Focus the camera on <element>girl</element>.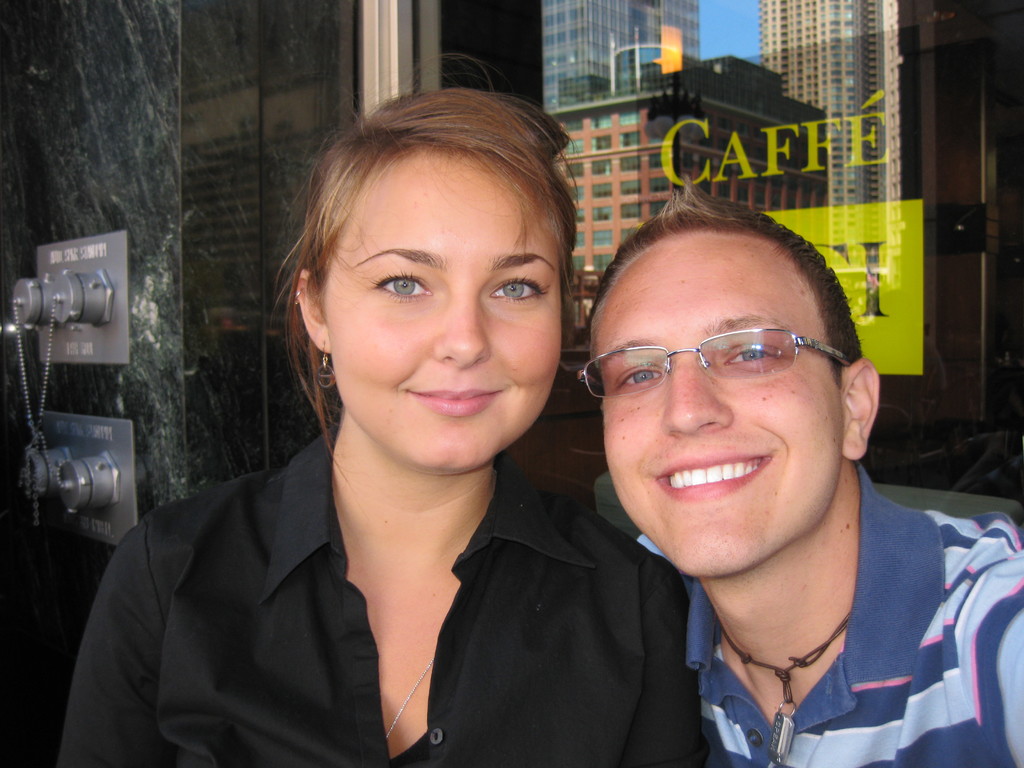
Focus region: 54,81,707,767.
